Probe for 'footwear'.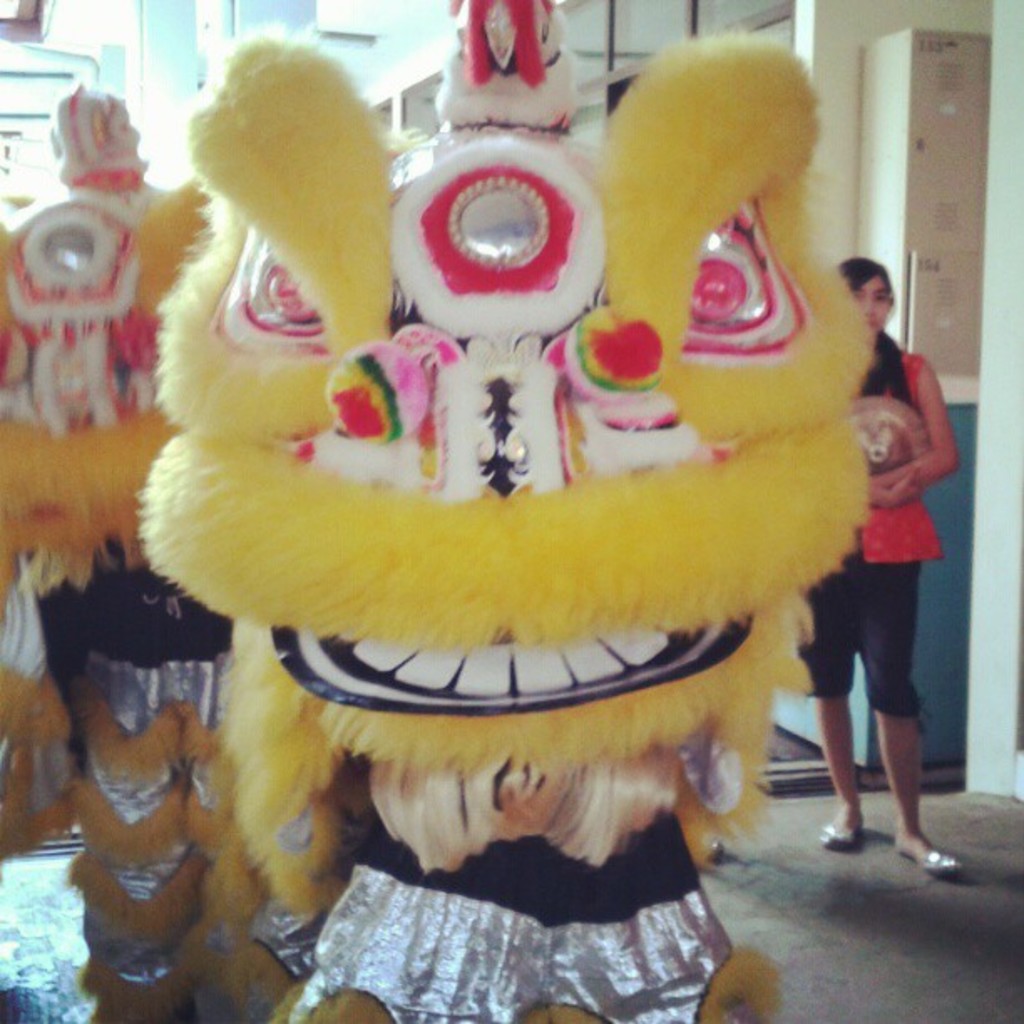
Probe result: detection(813, 822, 863, 852).
